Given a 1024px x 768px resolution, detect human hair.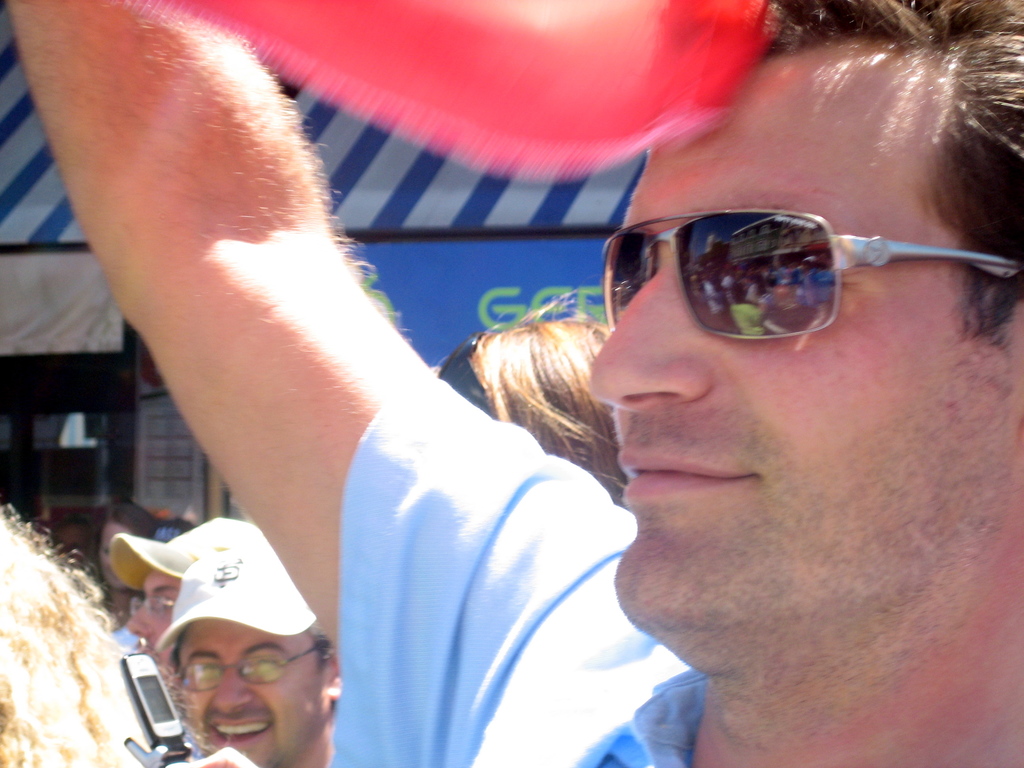
[left=433, top=292, right=621, bottom=511].
